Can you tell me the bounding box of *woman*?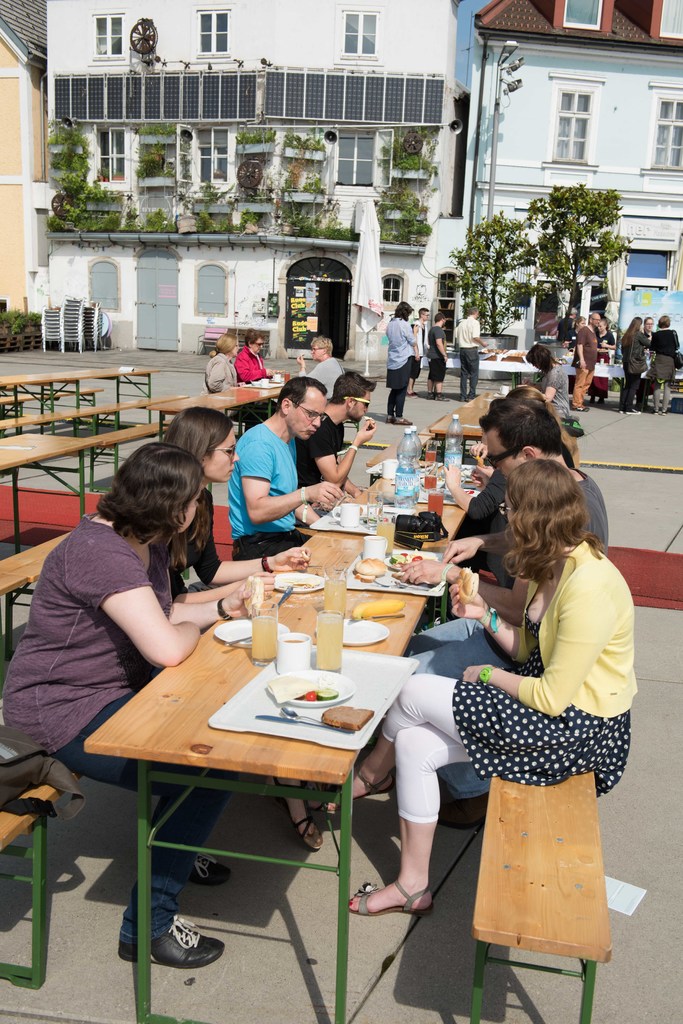
2 444 265 971.
